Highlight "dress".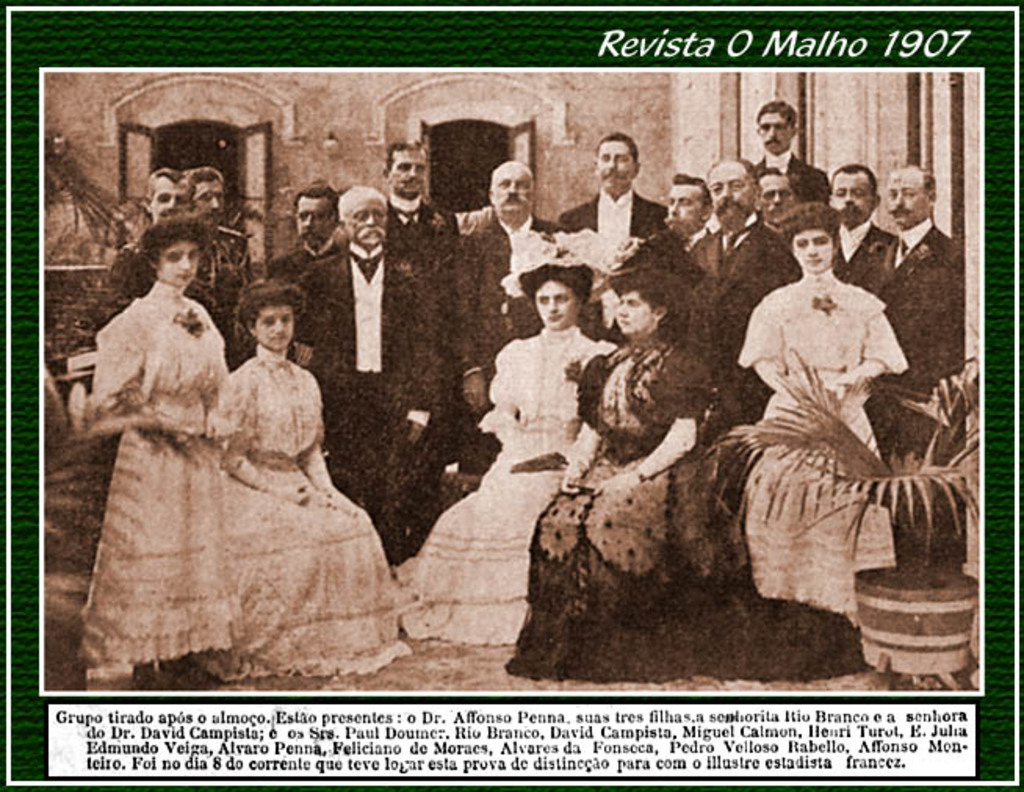
Highlighted region: 501, 332, 872, 681.
